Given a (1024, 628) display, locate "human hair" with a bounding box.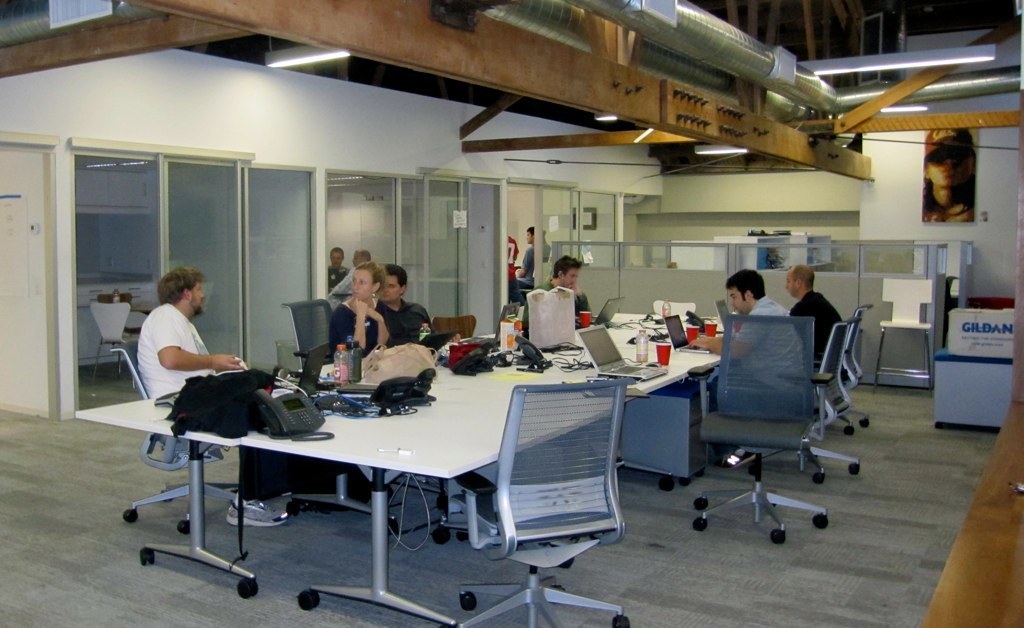
Located: Rect(356, 259, 384, 285).
